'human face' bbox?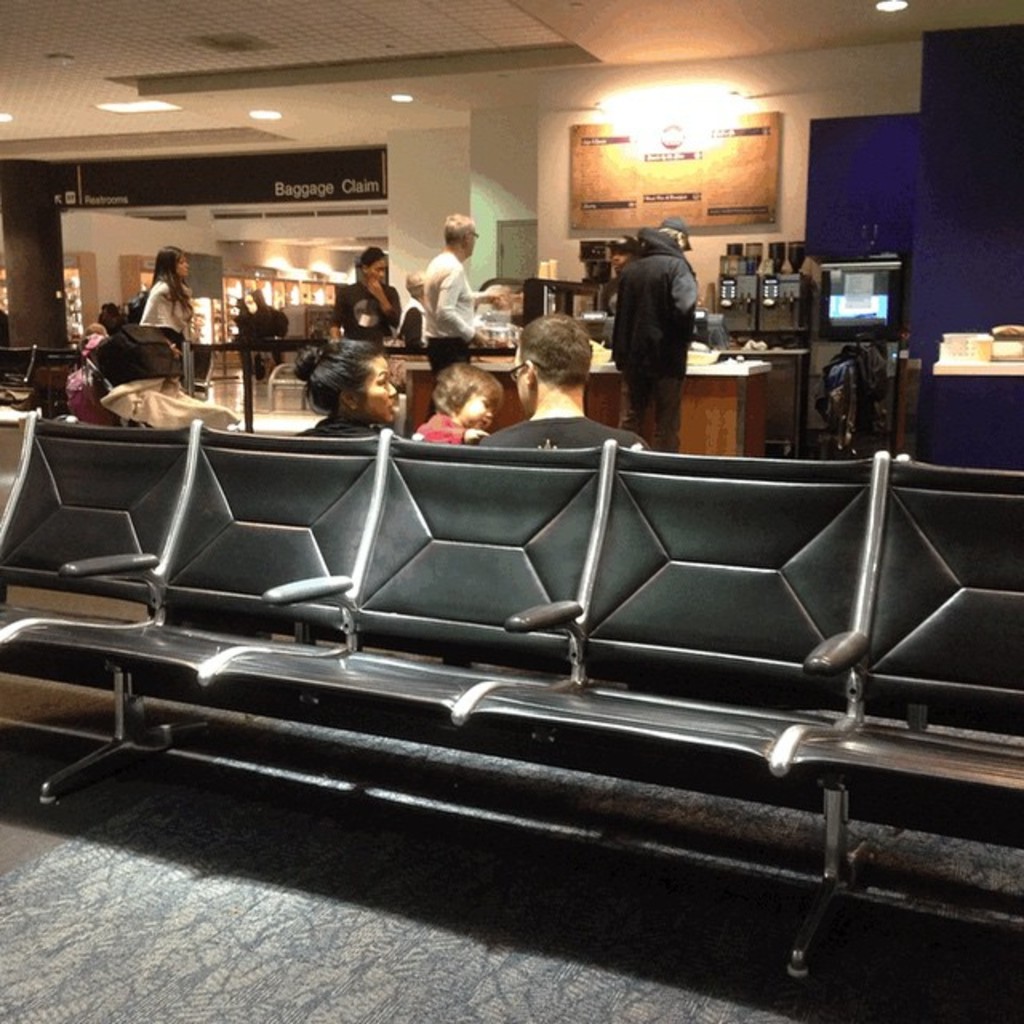
[370,259,386,282]
